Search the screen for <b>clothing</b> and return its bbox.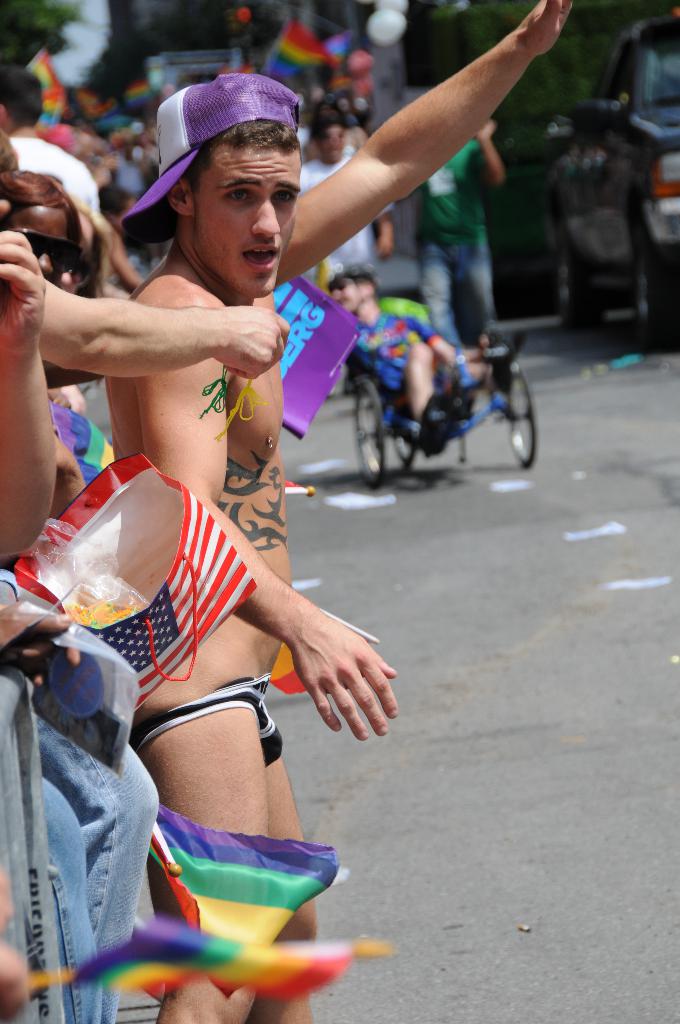
Found: 357/300/444/421.
